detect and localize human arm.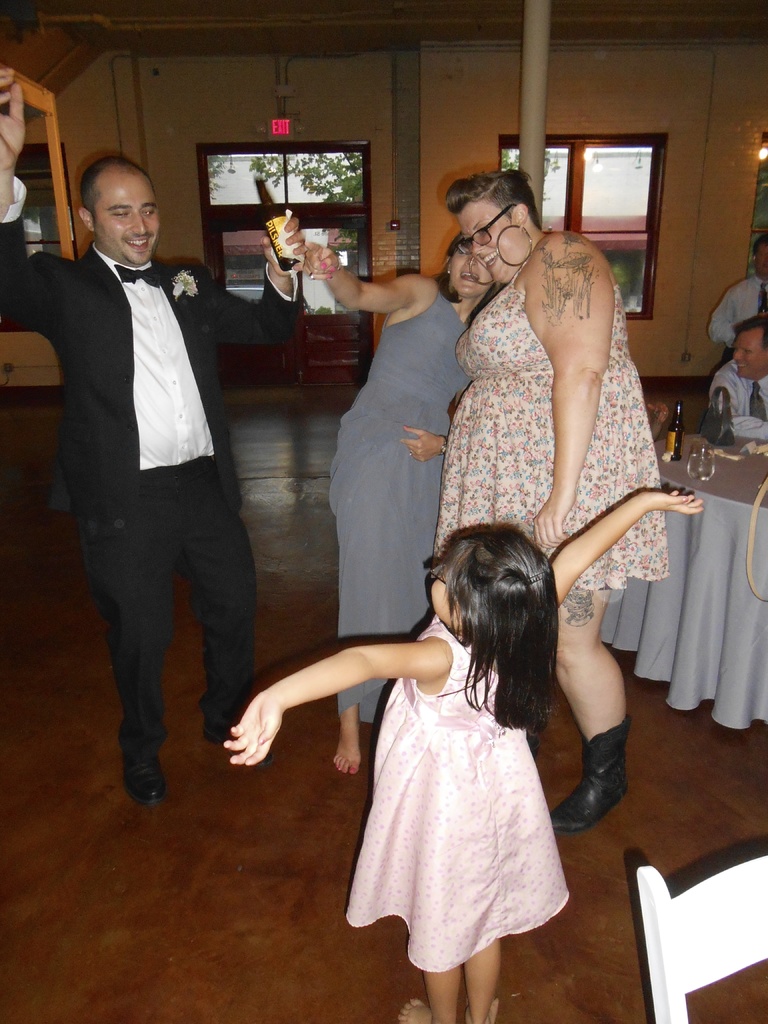
Localized at rect(289, 239, 431, 317).
